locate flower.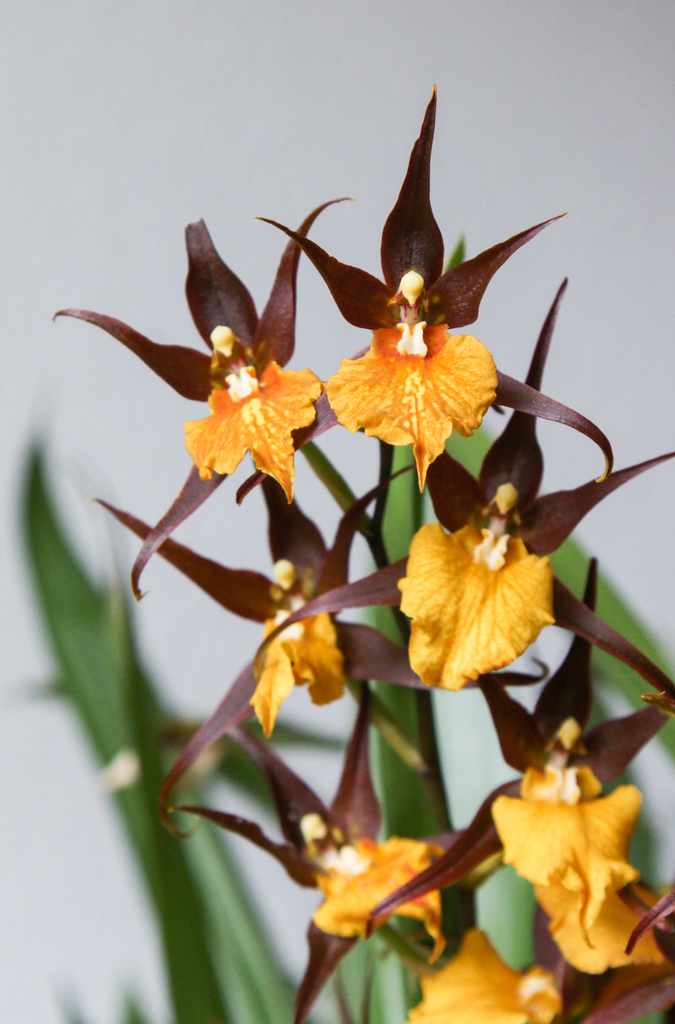
Bounding box: [481,742,660,963].
